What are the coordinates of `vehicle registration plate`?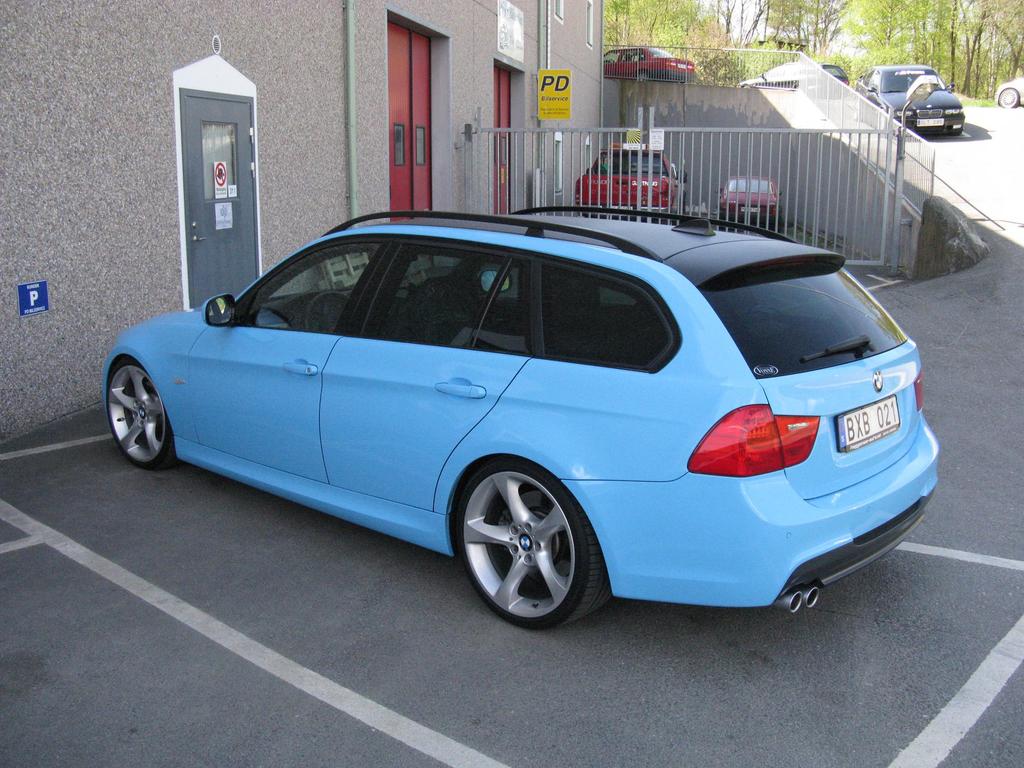
[916,111,947,131].
